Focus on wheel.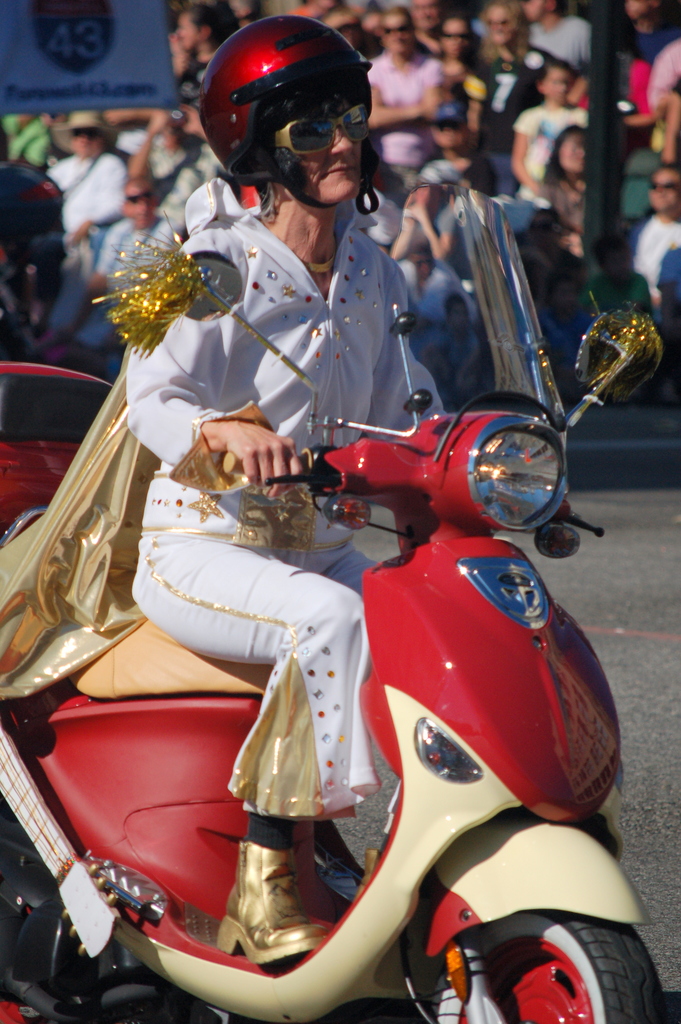
Focused at <bbox>0, 832, 187, 1023</bbox>.
